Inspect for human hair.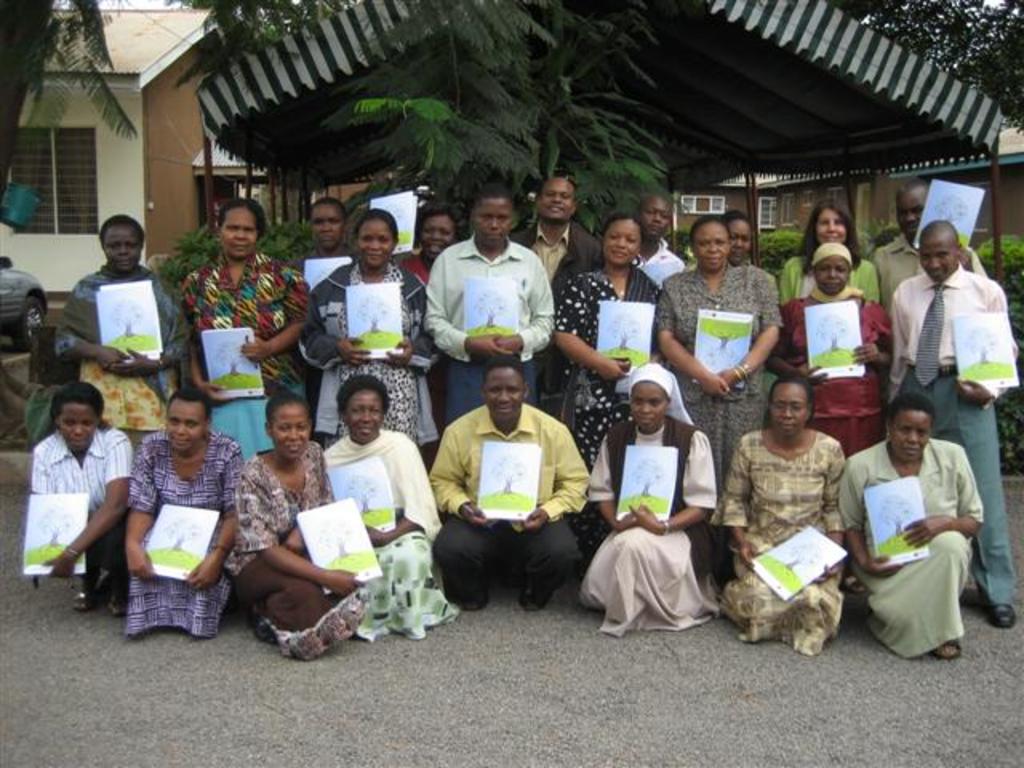
Inspection: select_region(691, 213, 728, 238).
